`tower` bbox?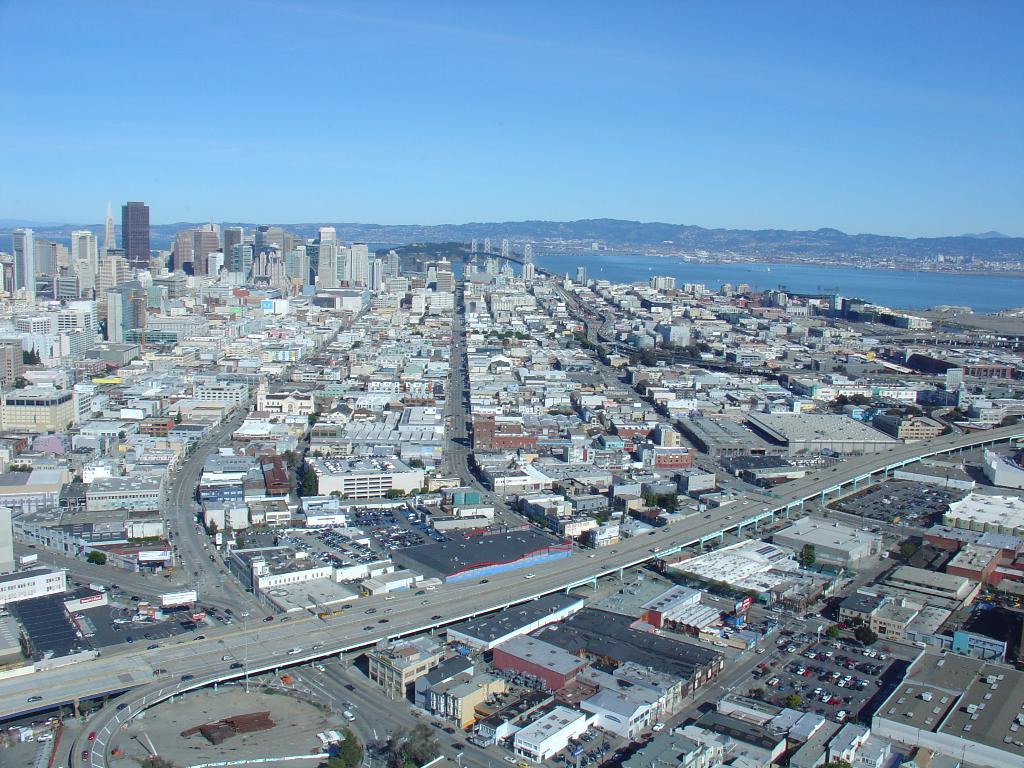
x1=386 y1=250 x2=401 y2=276
